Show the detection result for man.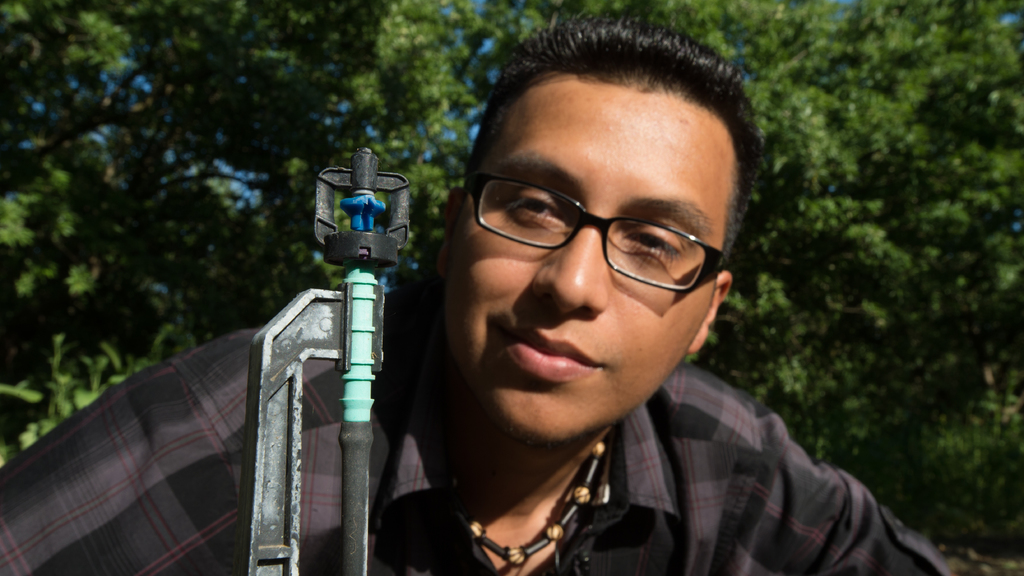
bbox(4, 15, 955, 575).
